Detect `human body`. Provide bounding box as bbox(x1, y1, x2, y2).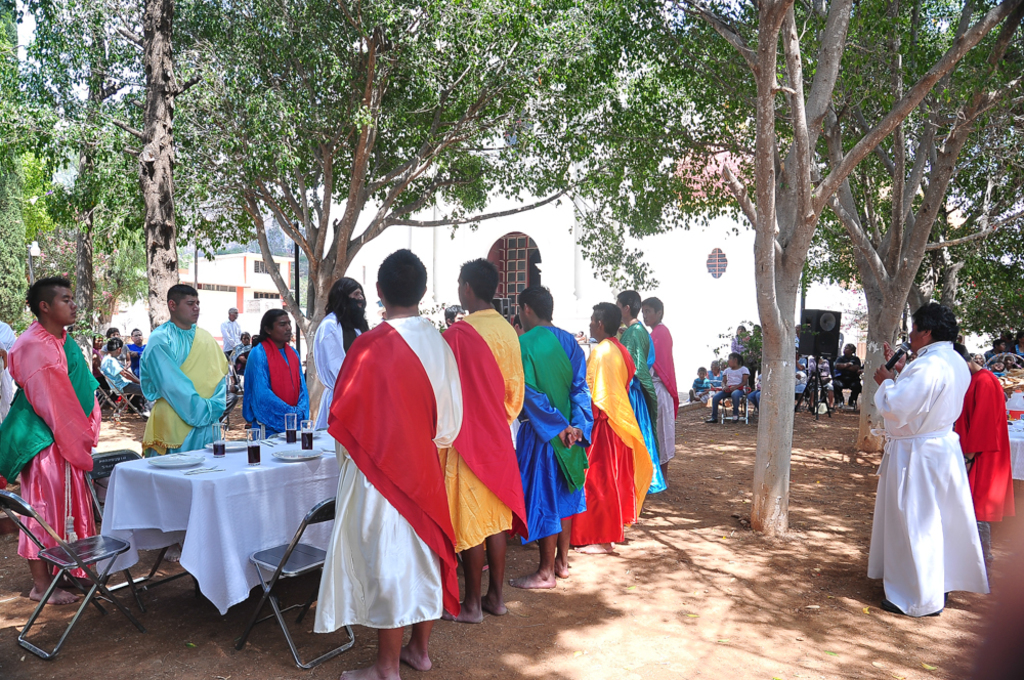
bbox(6, 267, 100, 627).
